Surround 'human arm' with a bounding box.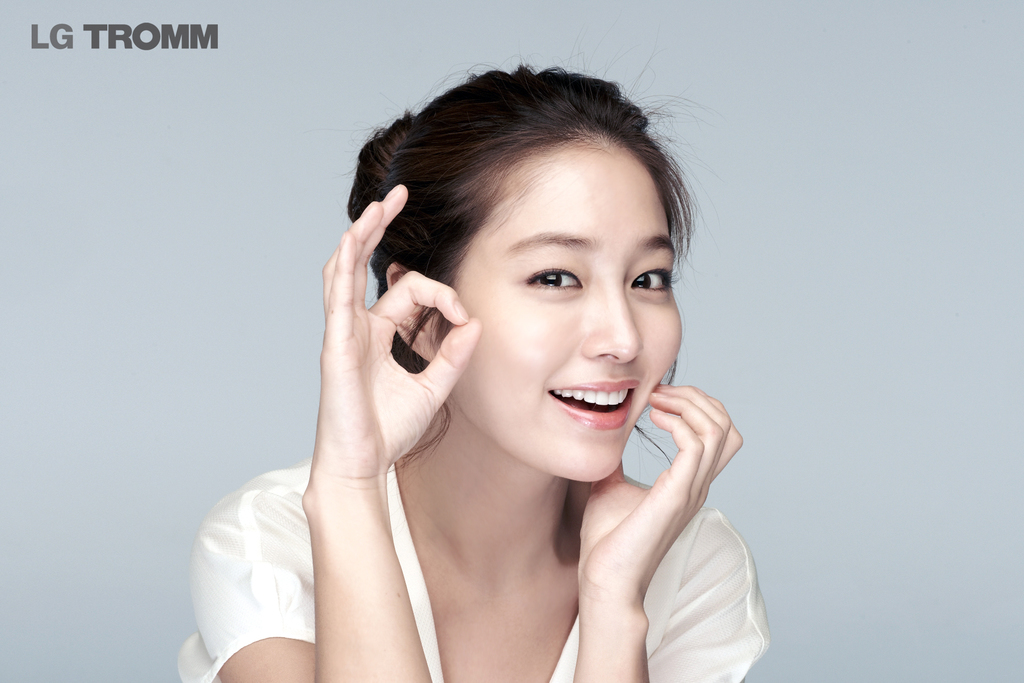
x1=569, y1=379, x2=771, y2=682.
